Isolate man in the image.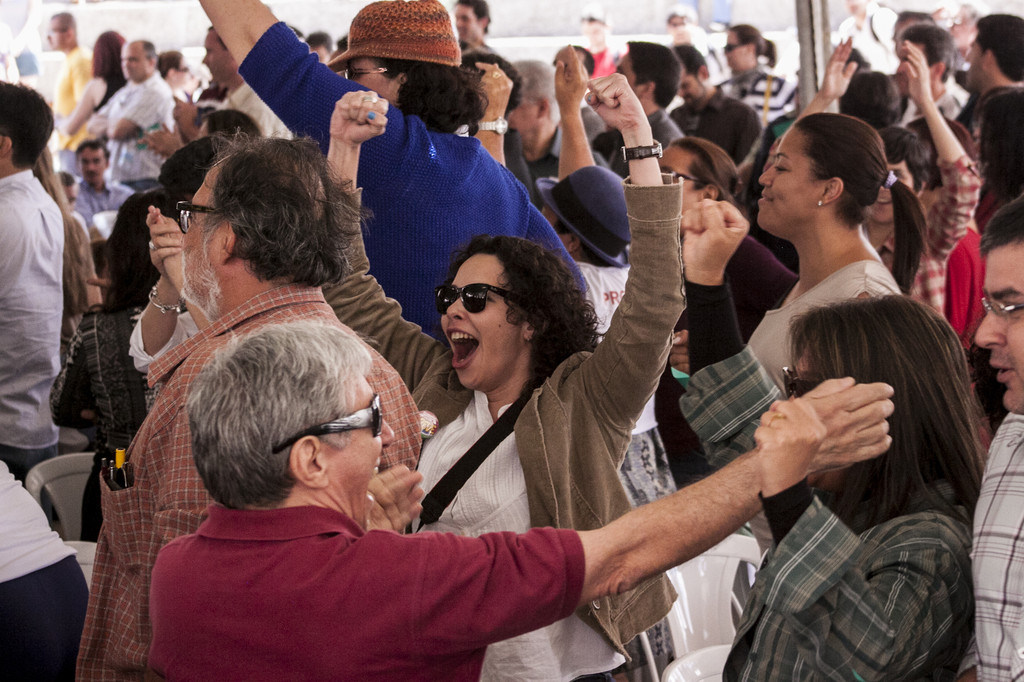
Isolated region: <box>46,10,96,175</box>.
